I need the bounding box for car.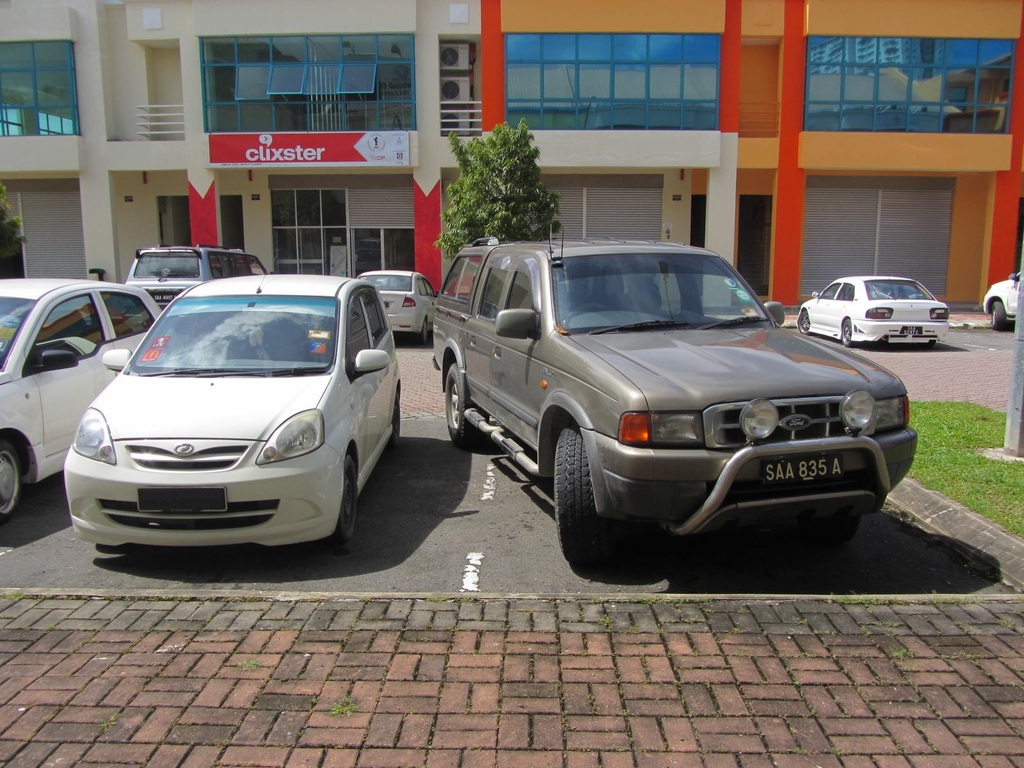
Here it is: Rect(125, 247, 284, 331).
